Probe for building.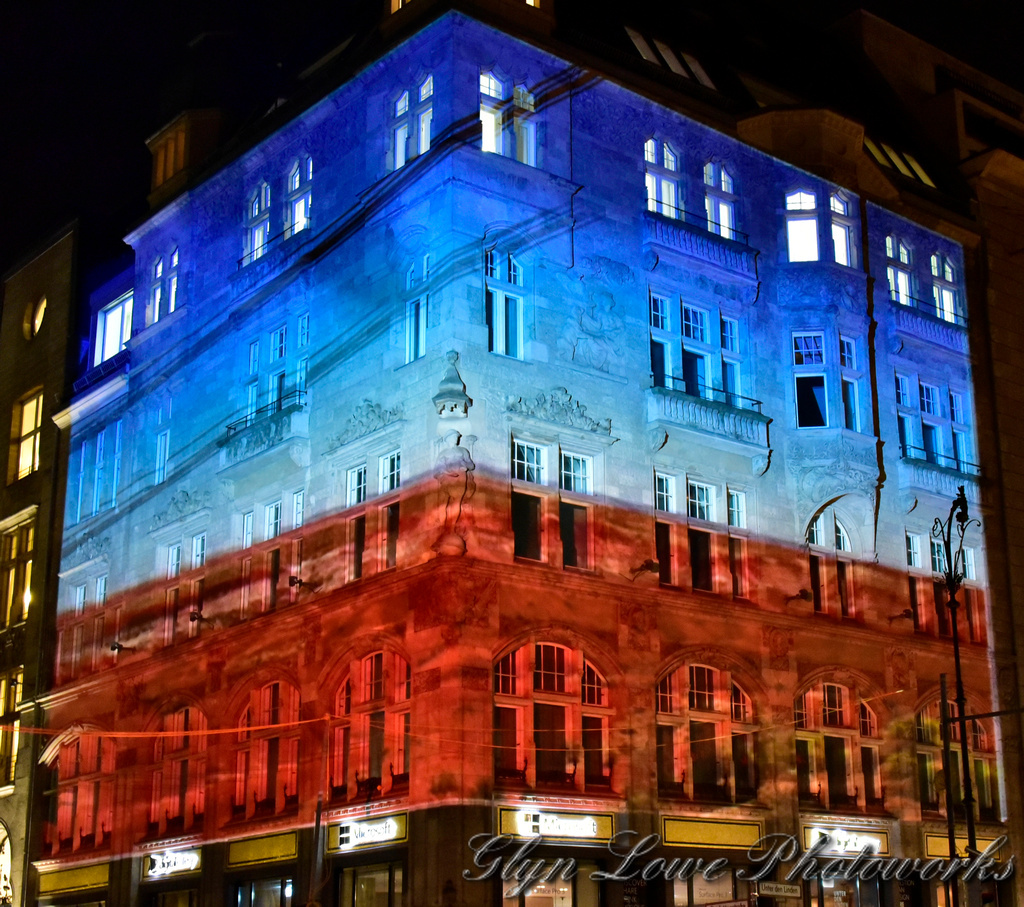
Probe result: box(0, 229, 82, 906).
